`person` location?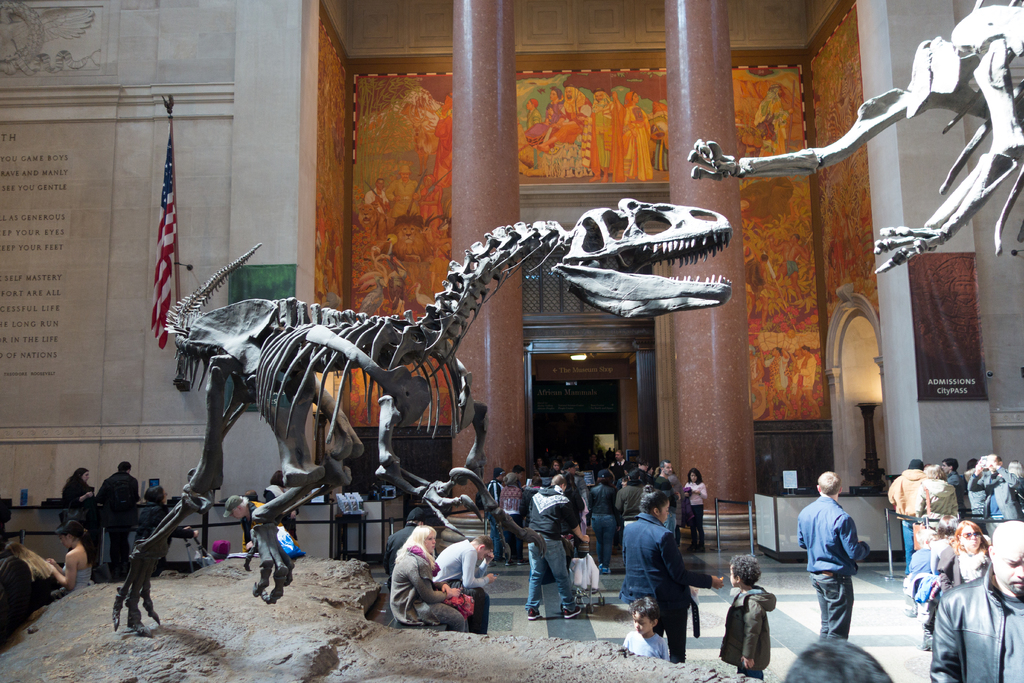
<bbox>888, 453, 931, 559</bbox>
